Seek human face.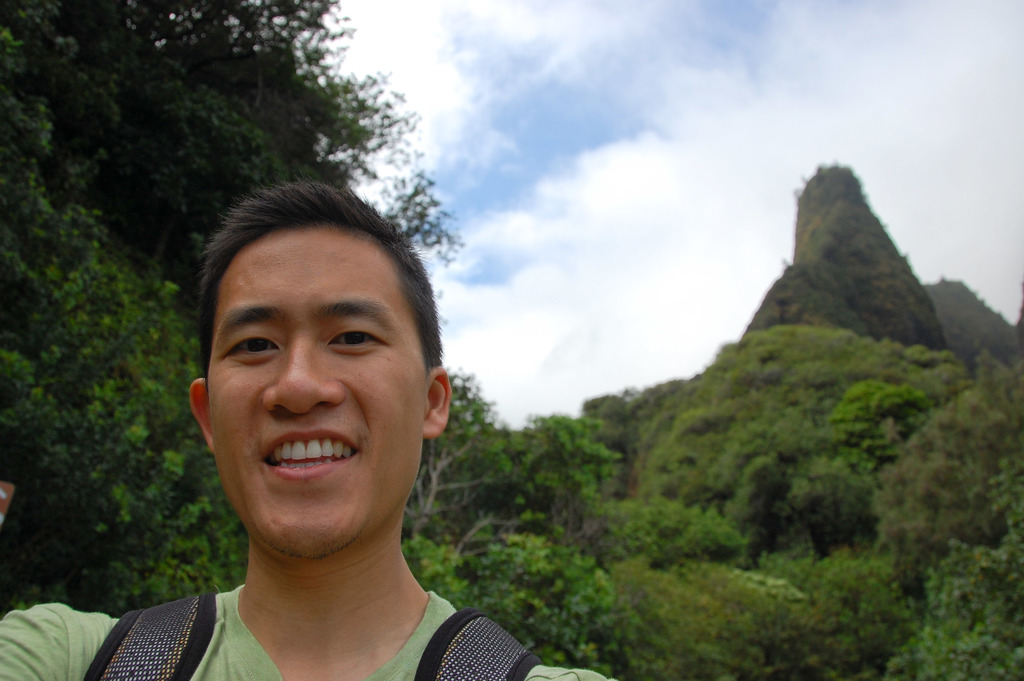
rect(210, 240, 428, 561).
